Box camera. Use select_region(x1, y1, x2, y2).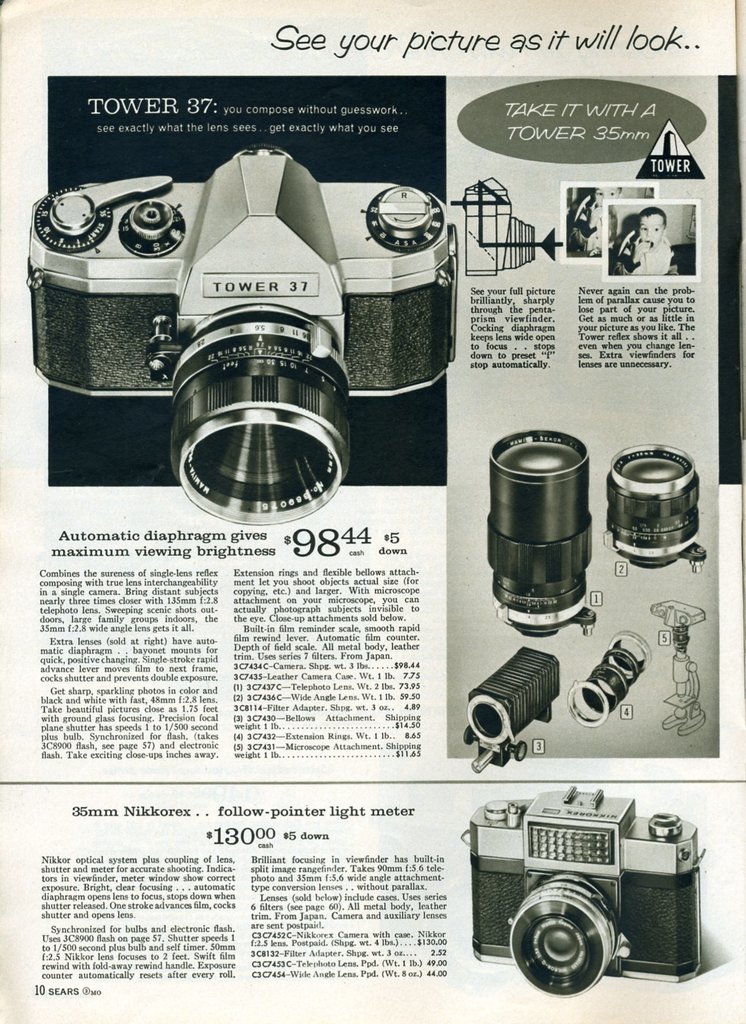
select_region(482, 424, 596, 641).
